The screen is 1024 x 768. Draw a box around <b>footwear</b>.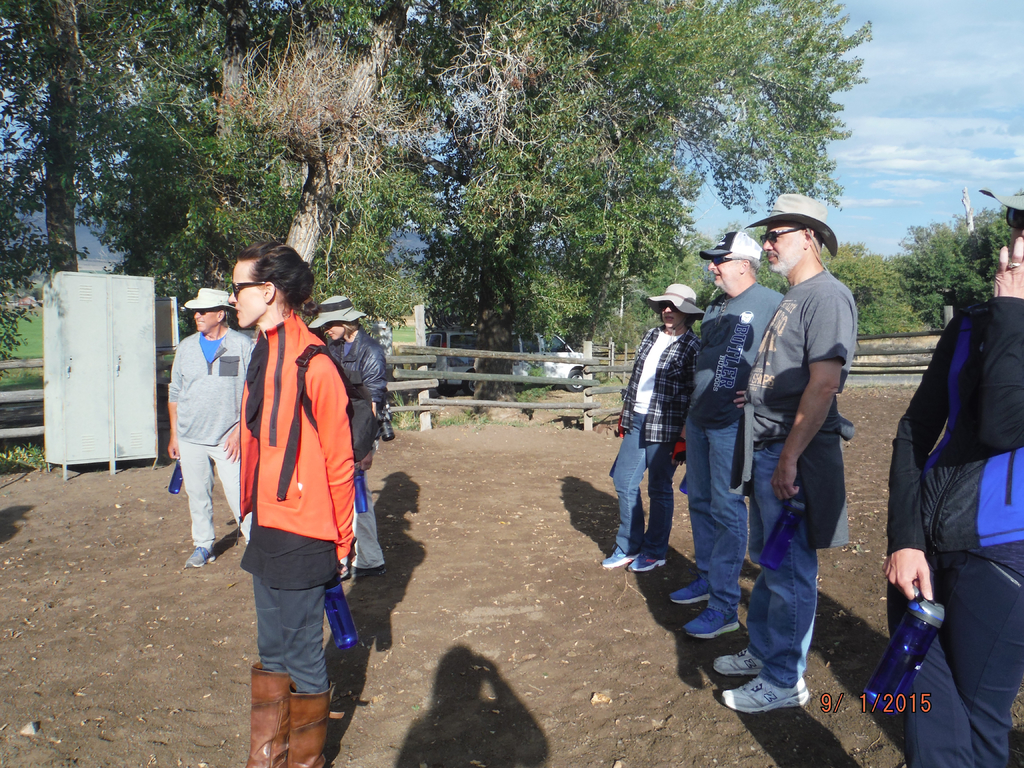
{"x1": 682, "y1": 607, "x2": 742, "y2": 642}.
